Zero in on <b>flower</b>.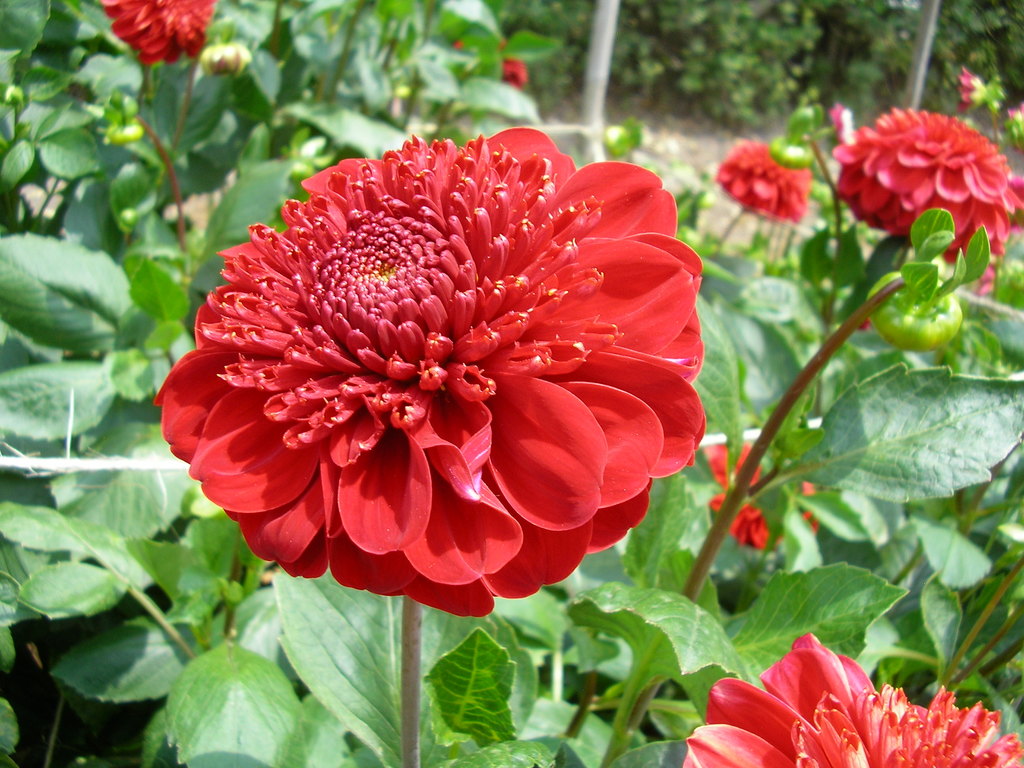
Zeroed in: <box>714,142,808,223</box>.
